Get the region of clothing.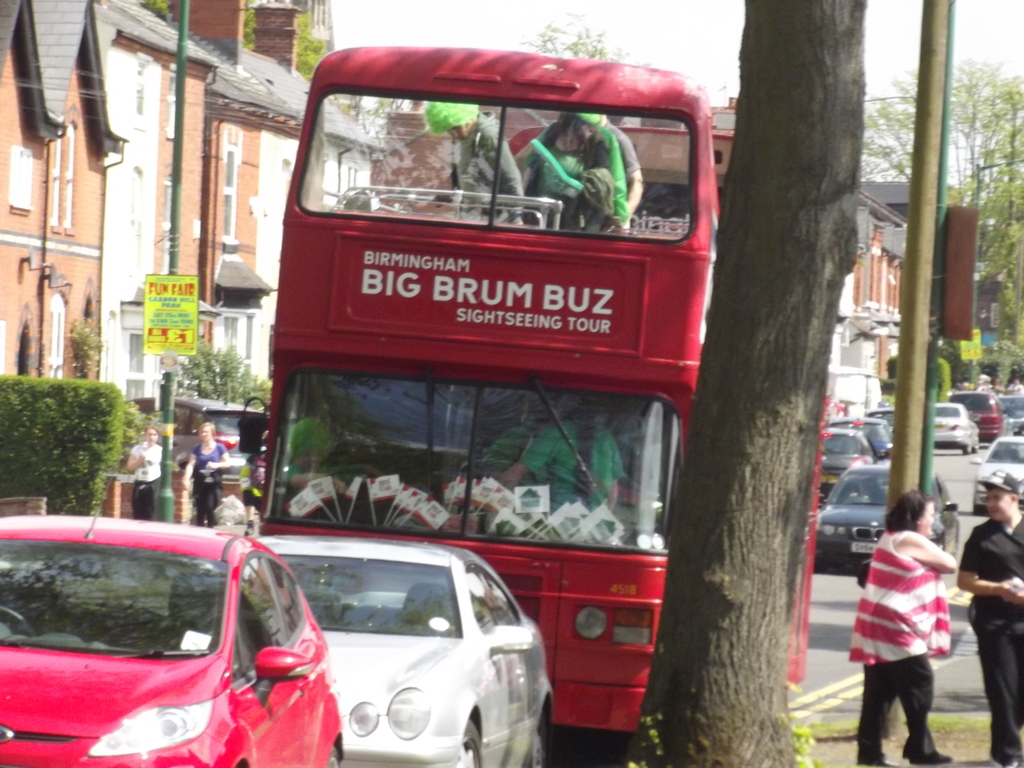
524, 127, 632, 230.
